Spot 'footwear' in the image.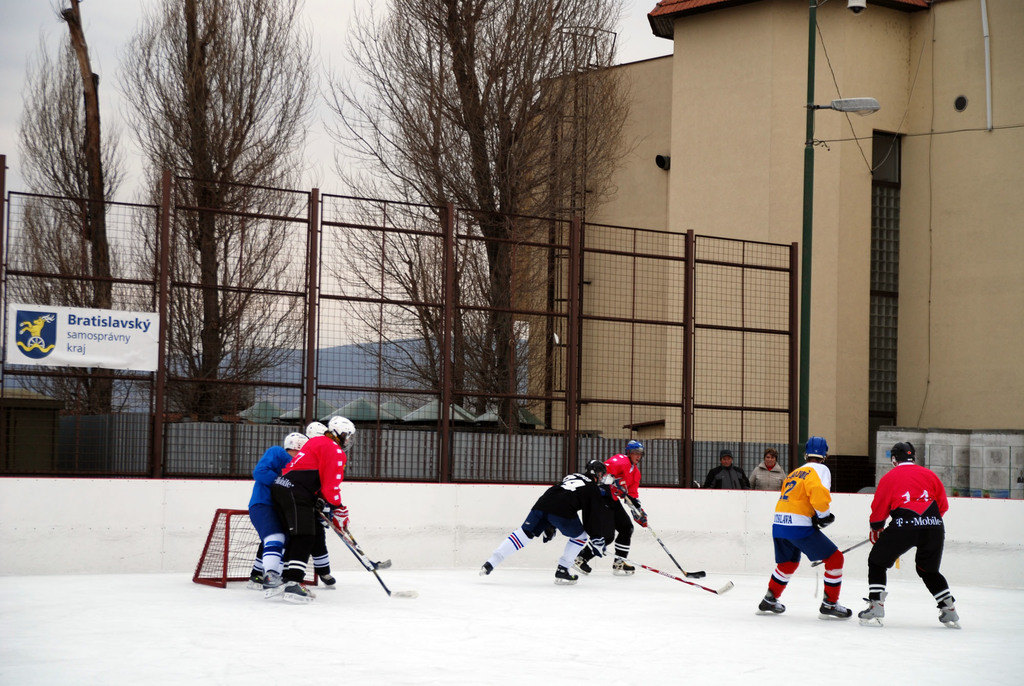
'footwear' found at (left=282, top=581, right=316, bottom=600).
